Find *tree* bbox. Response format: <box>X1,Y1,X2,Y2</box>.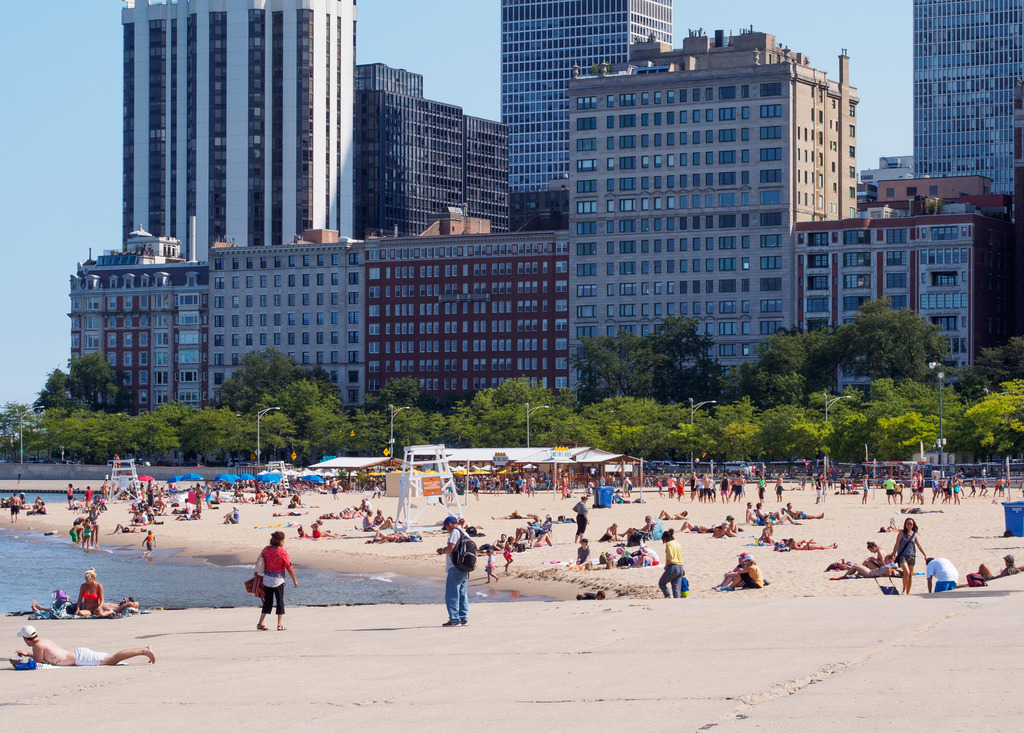
<box>957,342,1023,403</box>.
